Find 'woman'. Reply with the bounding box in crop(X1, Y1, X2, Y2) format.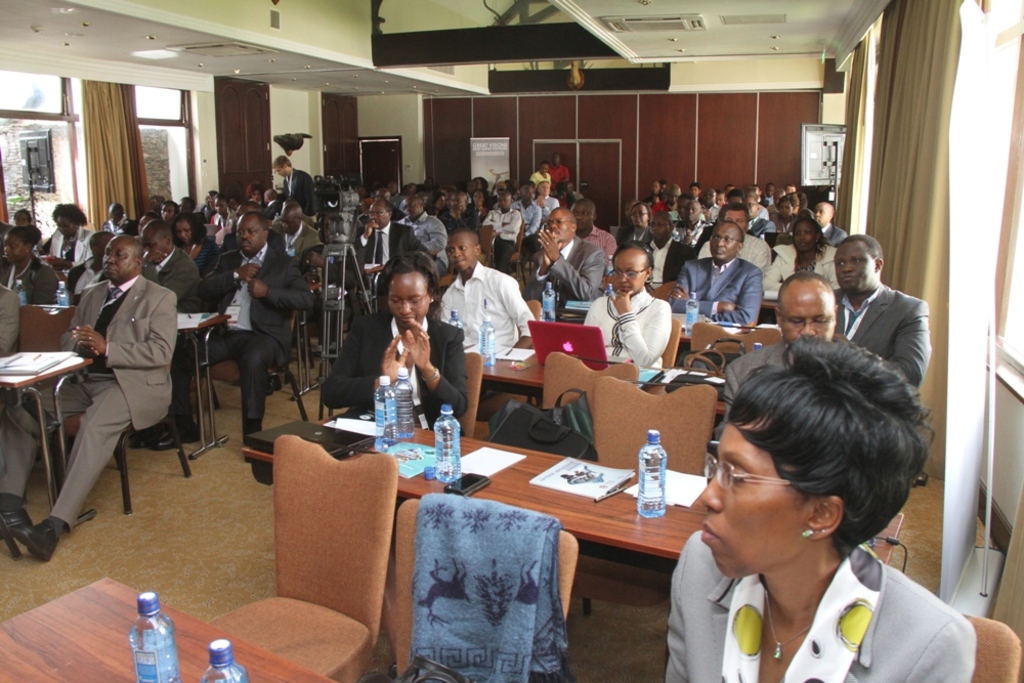
crop(527, 161, 550, 184).
